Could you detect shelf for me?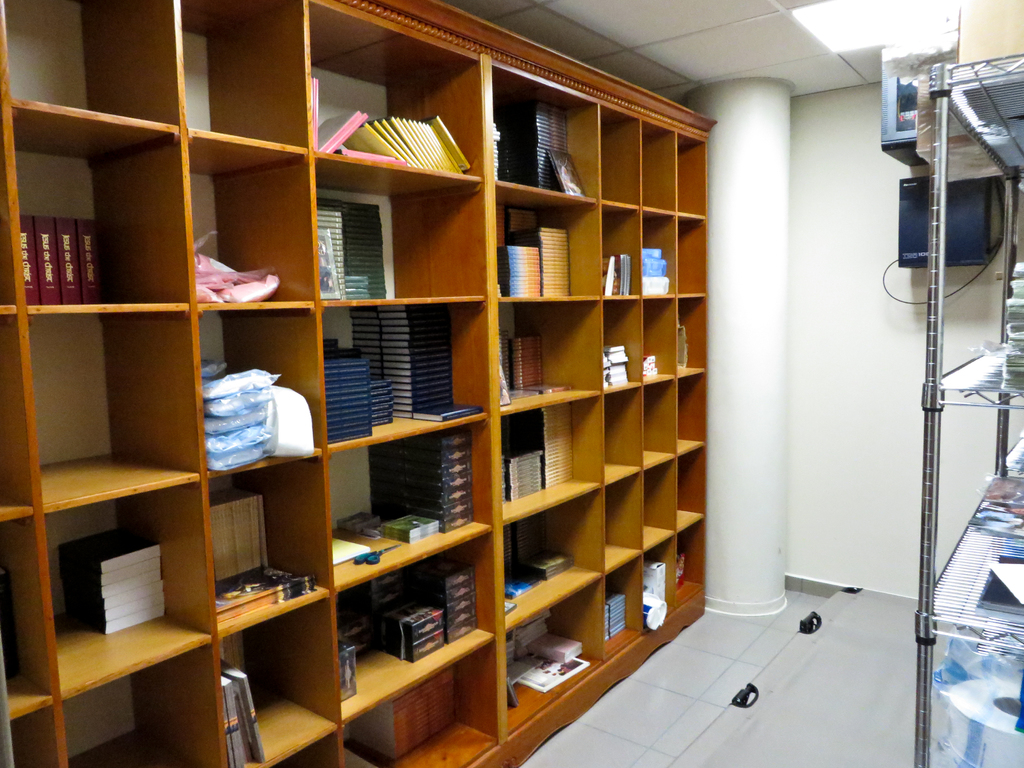
Detection result: box=[506, 620, 616, 767].
